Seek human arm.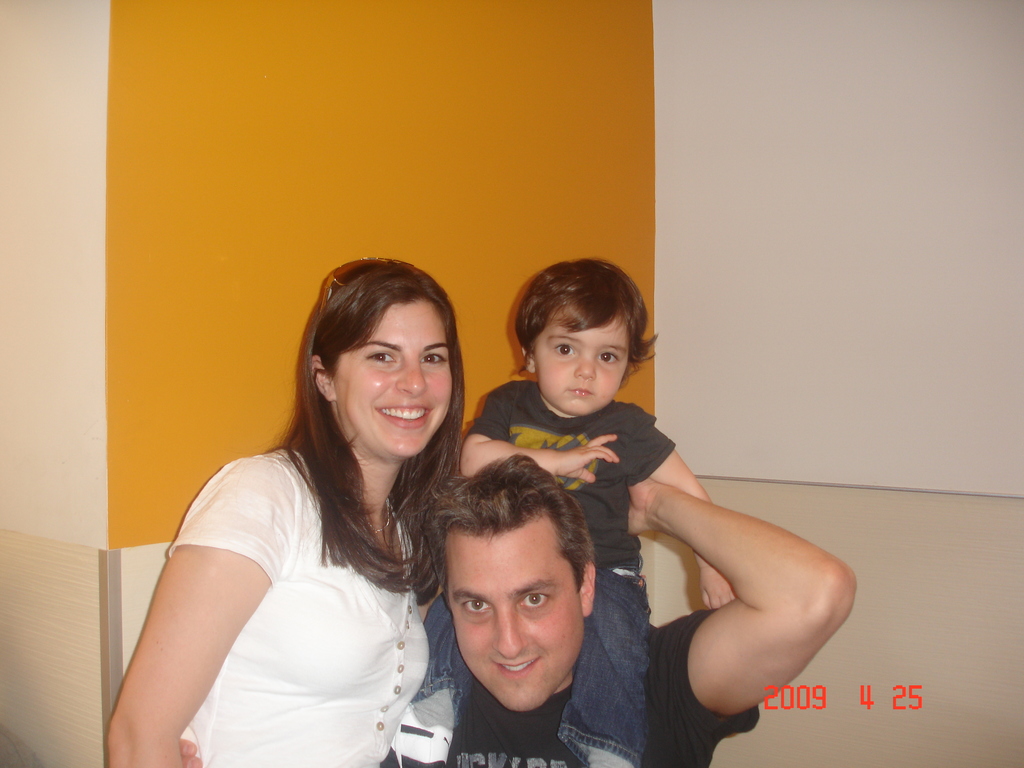
(623, 476, 844, 710).
